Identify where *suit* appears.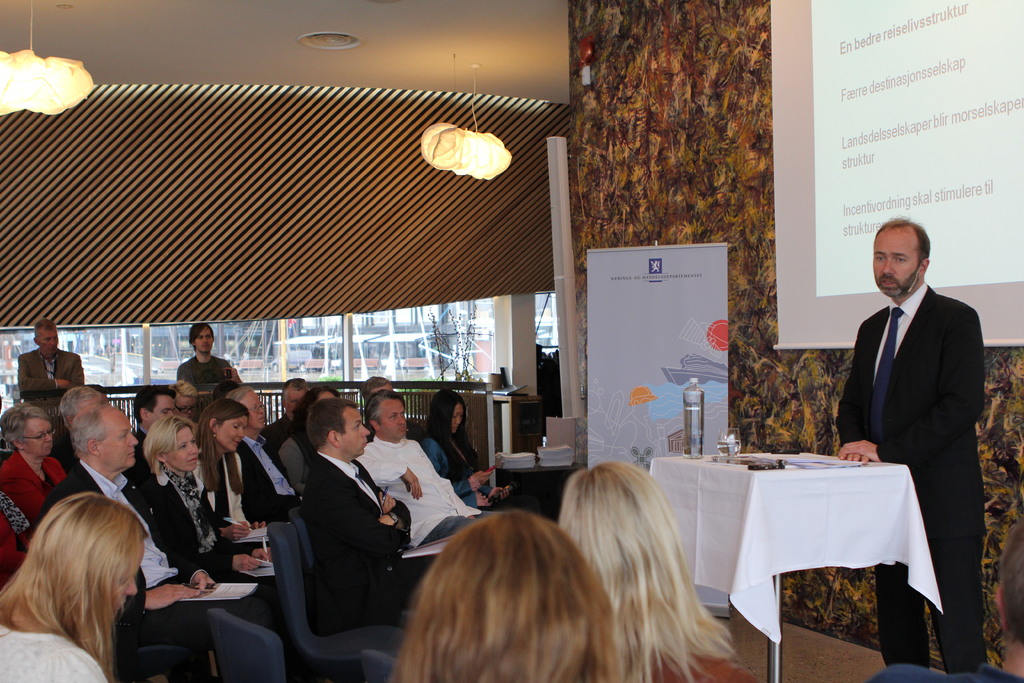
Appears at detection(239, 436, 310, 519).
